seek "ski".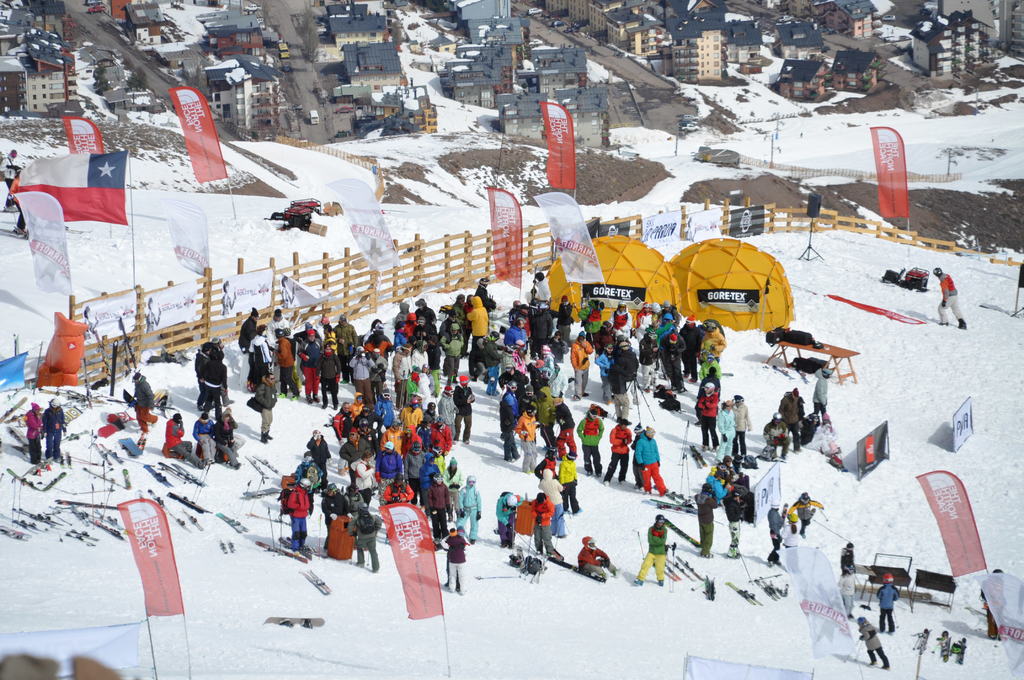
[98, 521, 124, 542].
